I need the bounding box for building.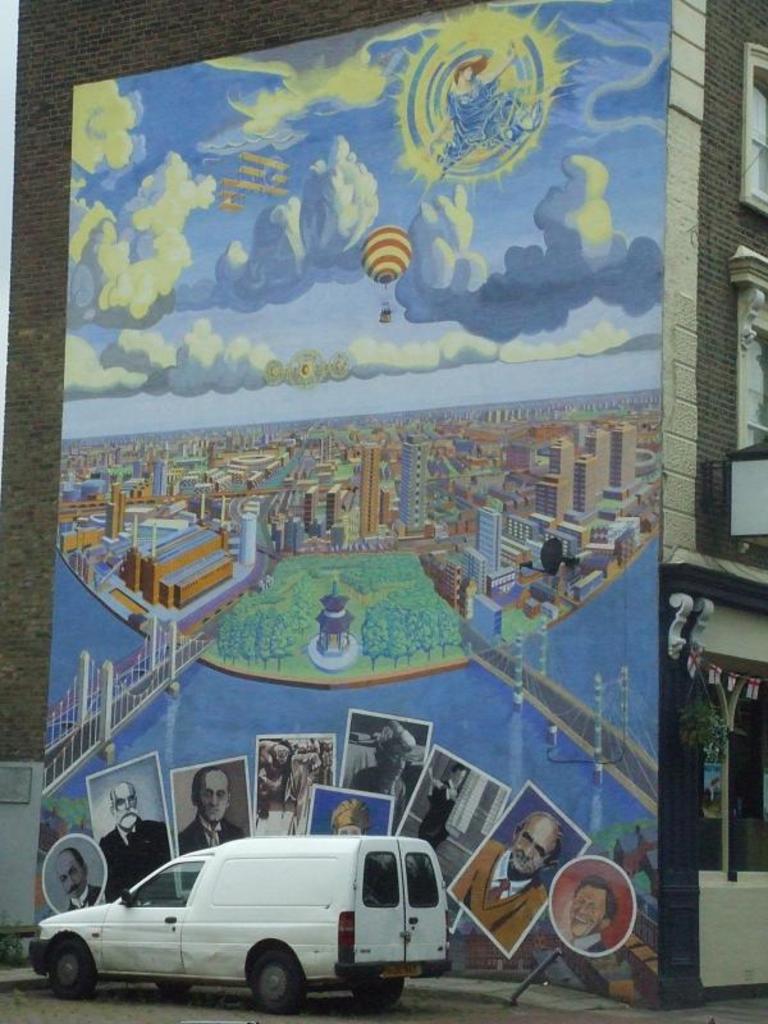
Here it is: 0, 0, 767, 1002.
